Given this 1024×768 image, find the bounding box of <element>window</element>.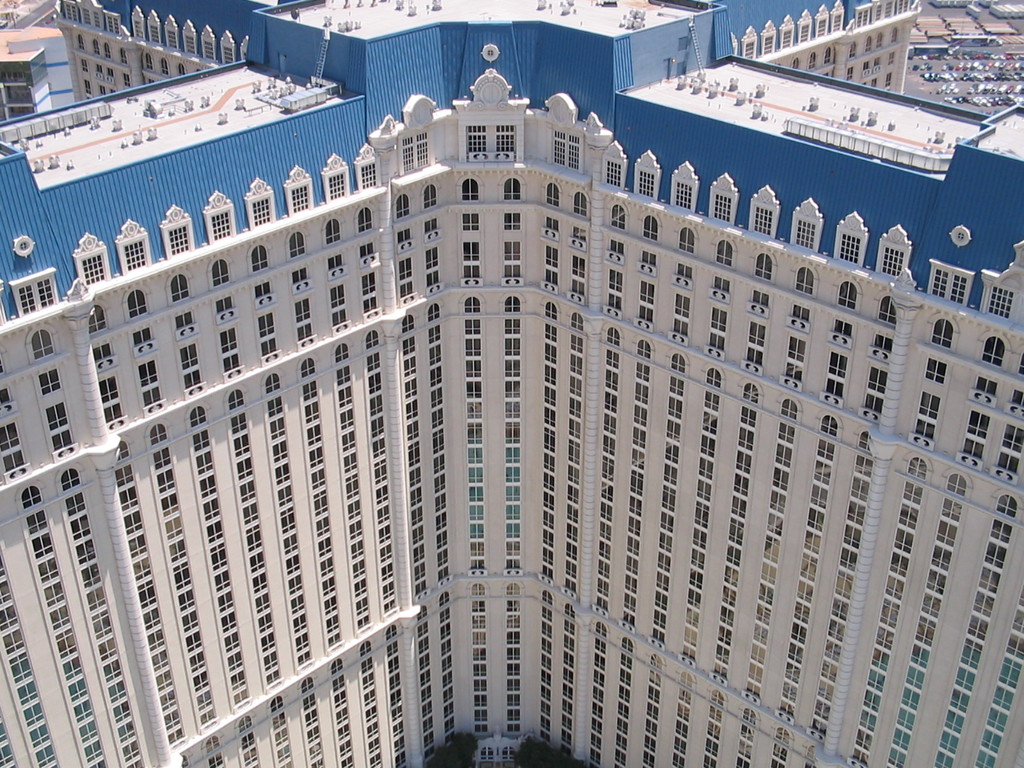
[607, 346, 620, 365].
